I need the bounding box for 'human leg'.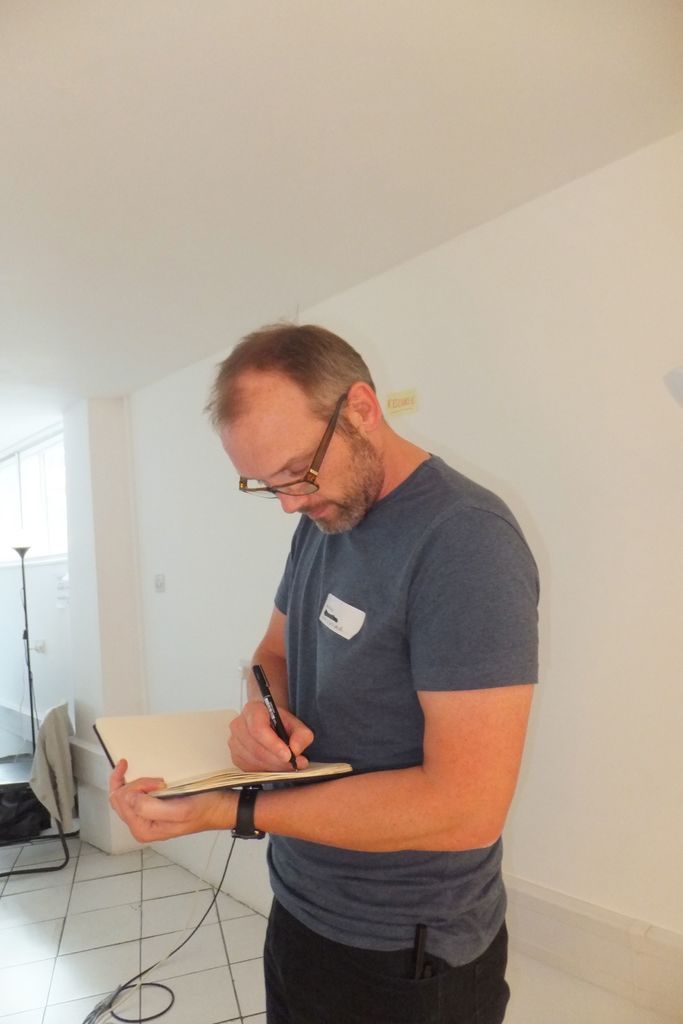
Here it is: l=290, t=860, r=508, b=1023.
